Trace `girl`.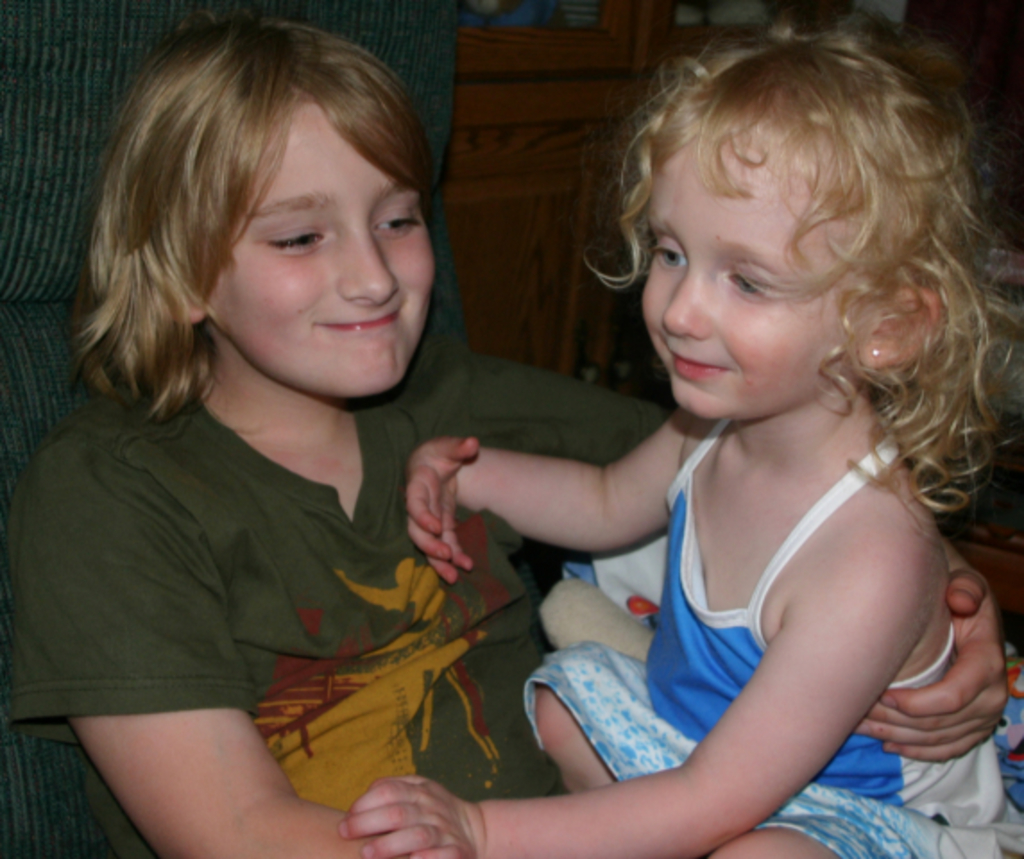
Traced to select_region(333, 18, 1022, 857).
